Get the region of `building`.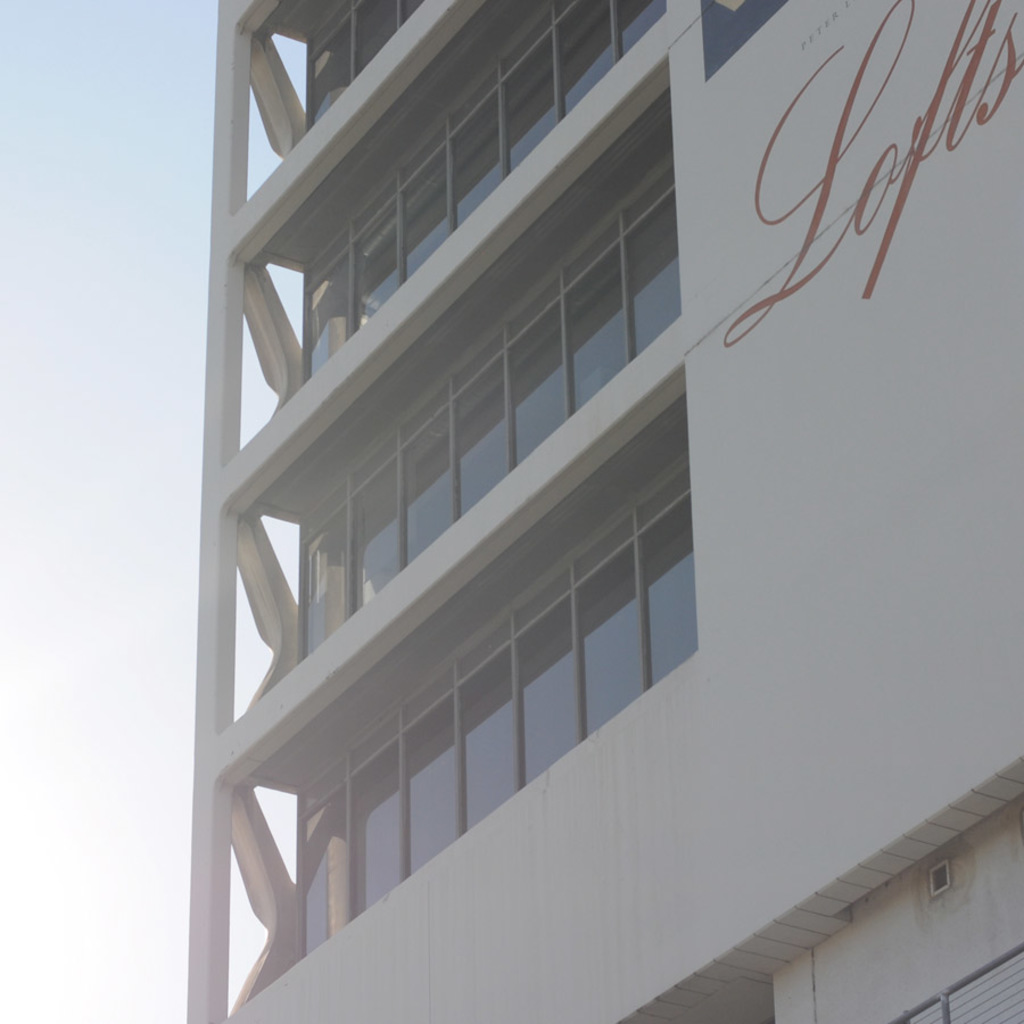
<bbox>188, 0, 1023, 1023</bbox>.
